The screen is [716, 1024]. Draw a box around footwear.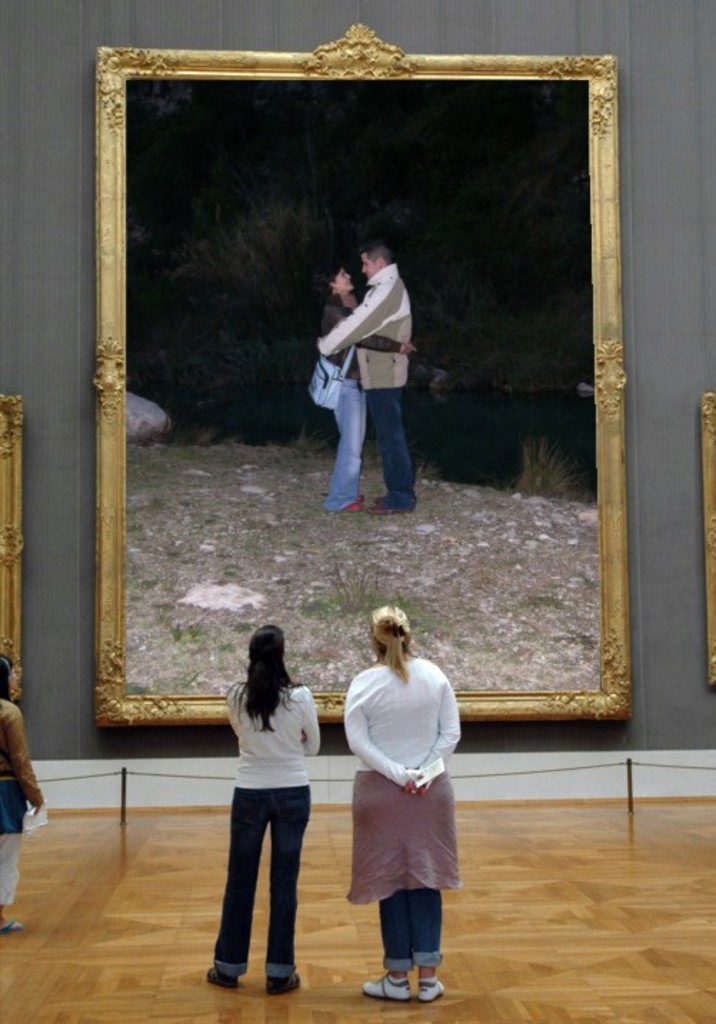
bbox(0, 917, 21, 937).
